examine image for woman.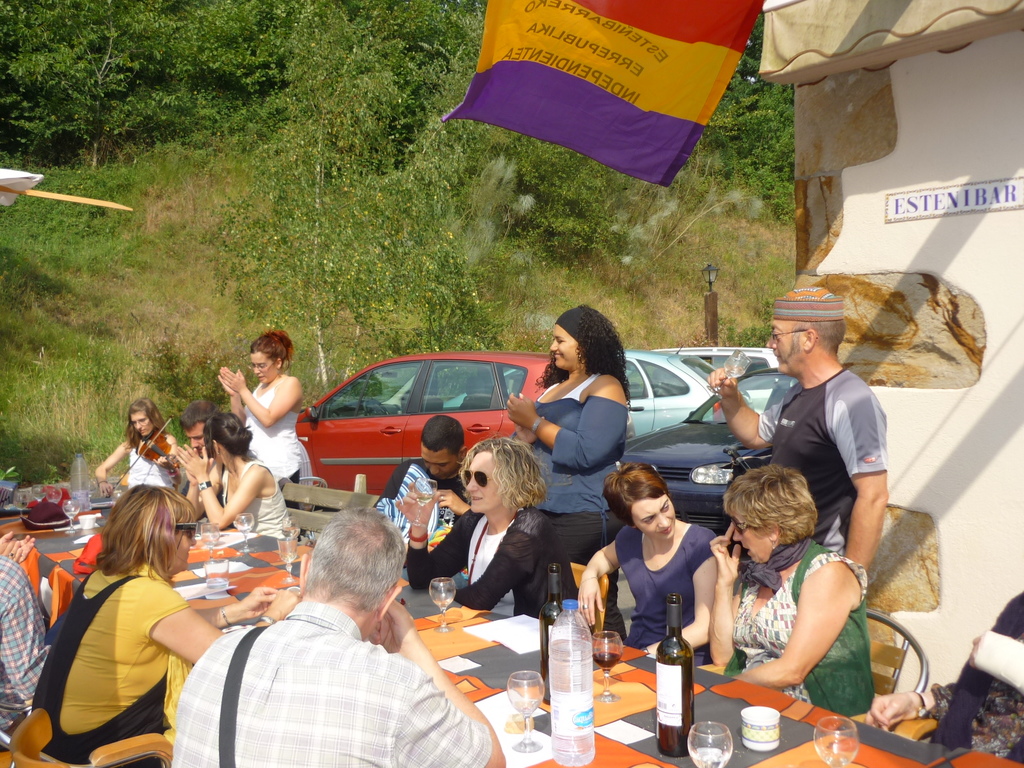
Examination result: 93,398,185,490.
